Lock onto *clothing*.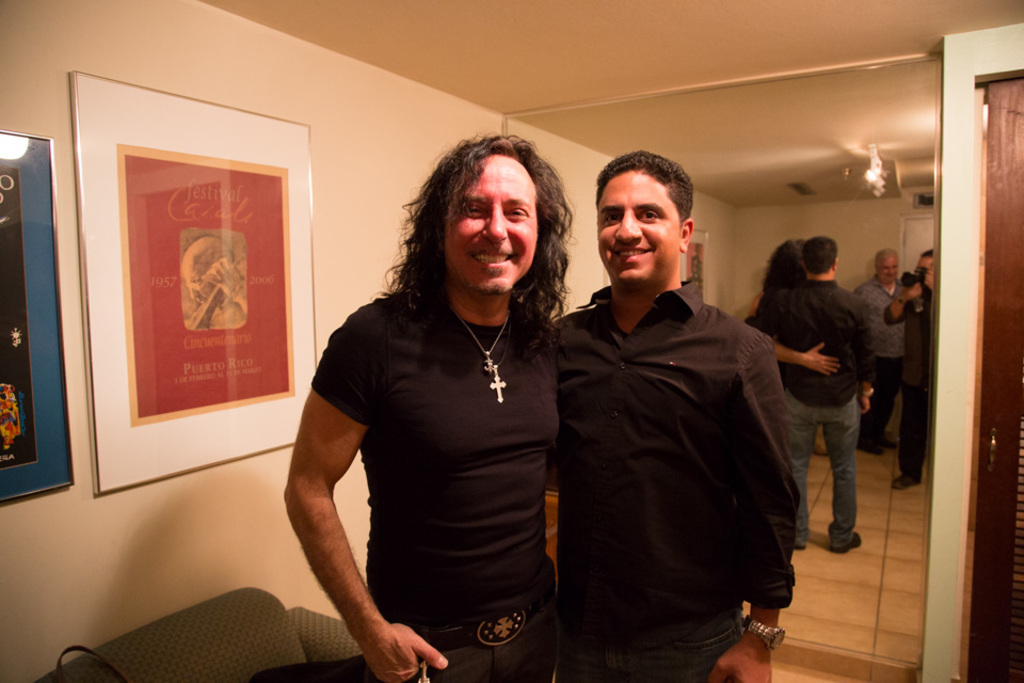
Locked: bbox(850, 277, 909, 456).
